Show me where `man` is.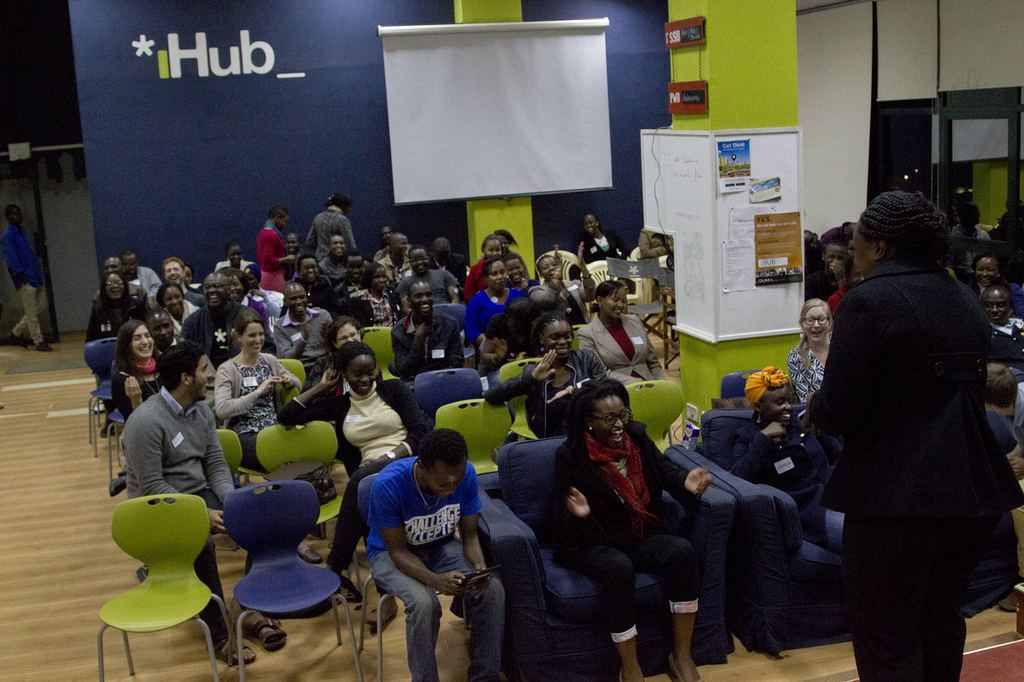
`man` is at <box>108,337,298,652</box>.
